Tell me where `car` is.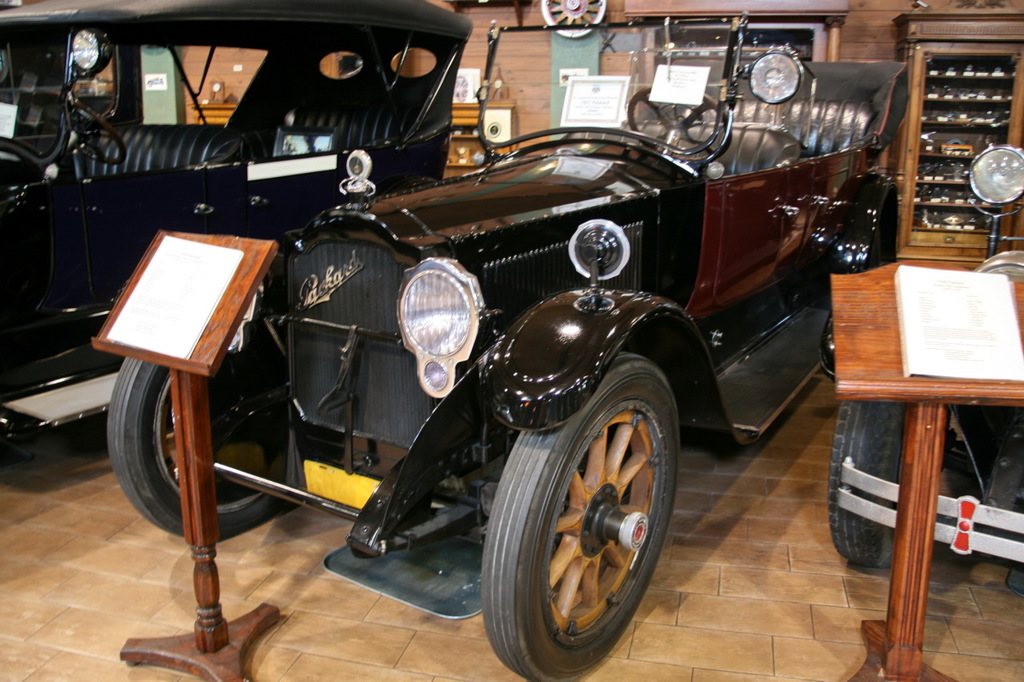
`car` is at (left=0, top=0, right=471, bottom=459).
